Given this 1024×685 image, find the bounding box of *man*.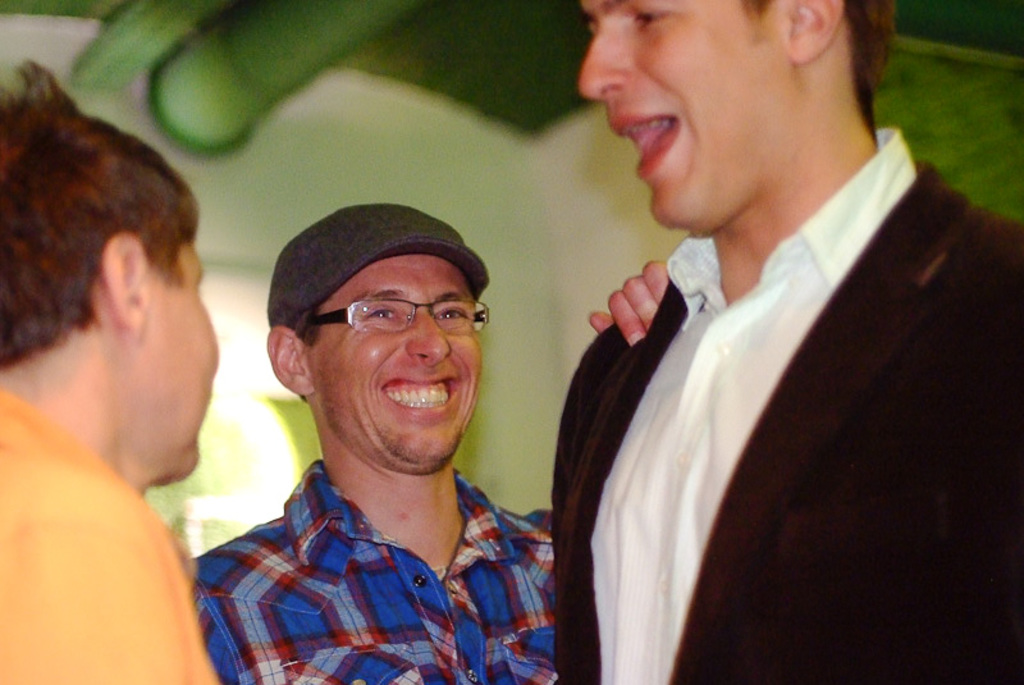
bbox=[155, 189, 586, 667].
